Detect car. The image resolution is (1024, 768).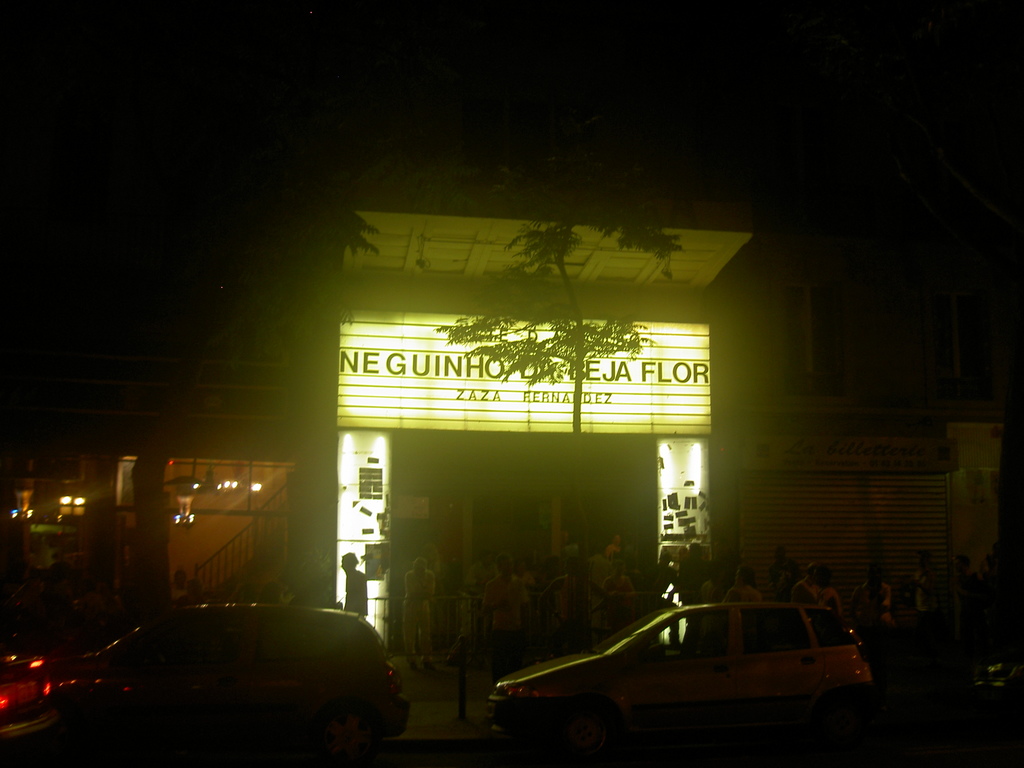
75:605:411:743.
